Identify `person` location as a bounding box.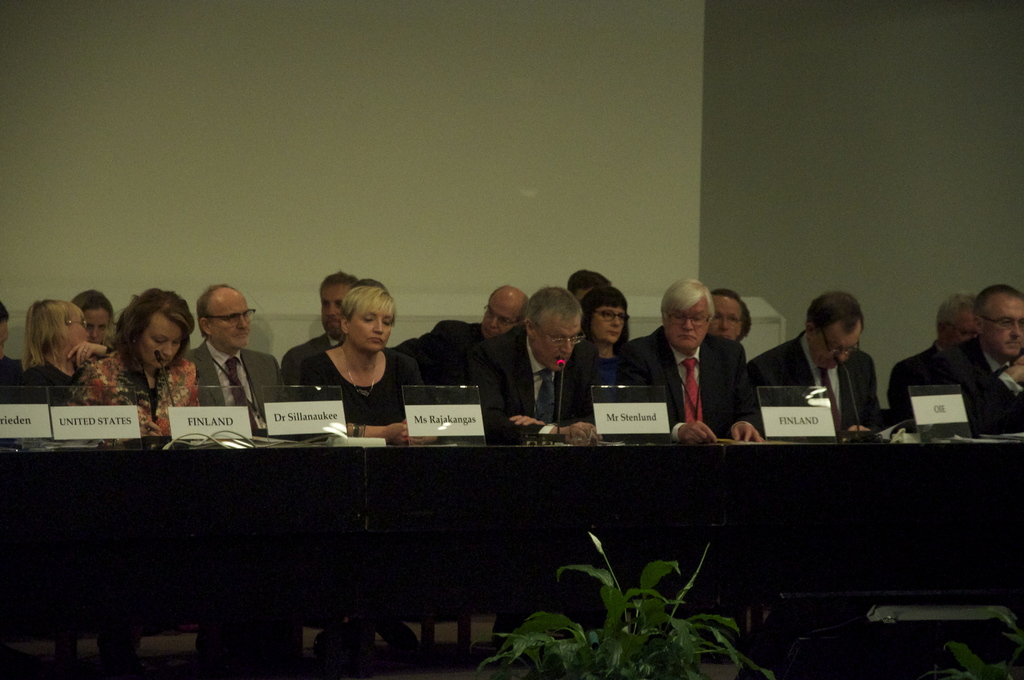
(0,303,25,403).
